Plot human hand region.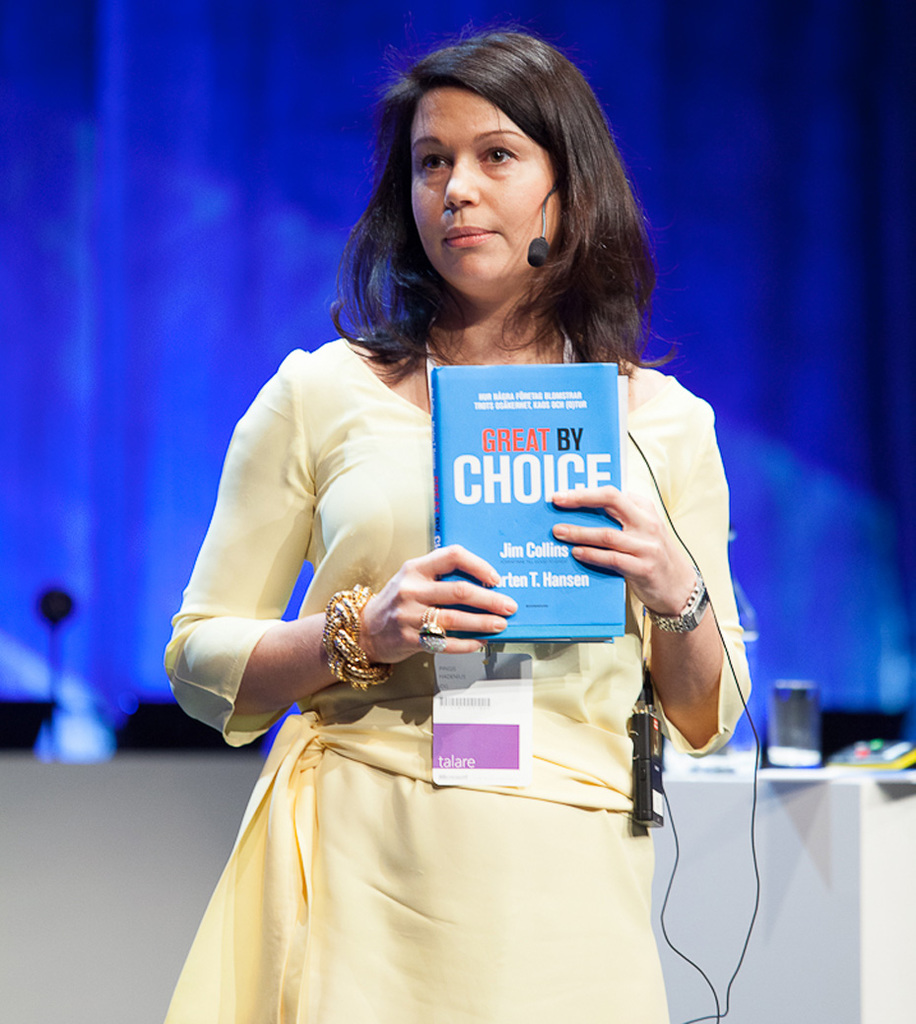
Plotted at detection(551, 483, 690, 614).
